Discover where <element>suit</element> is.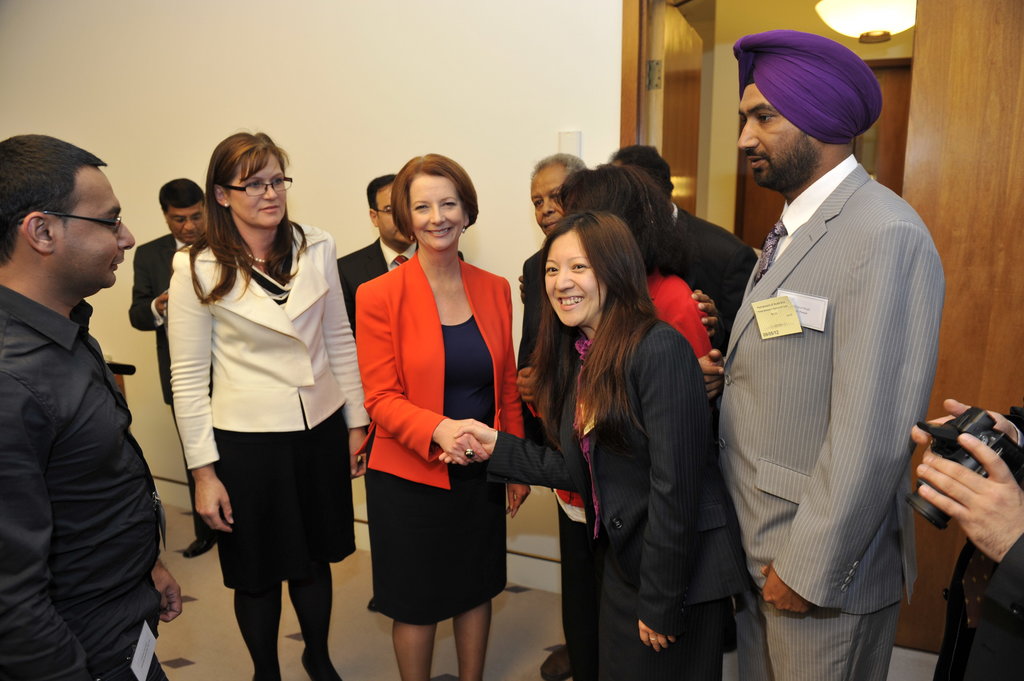
Discovered at {"left": 667, "top": 205, "right": 766, "bottom": 342}.
